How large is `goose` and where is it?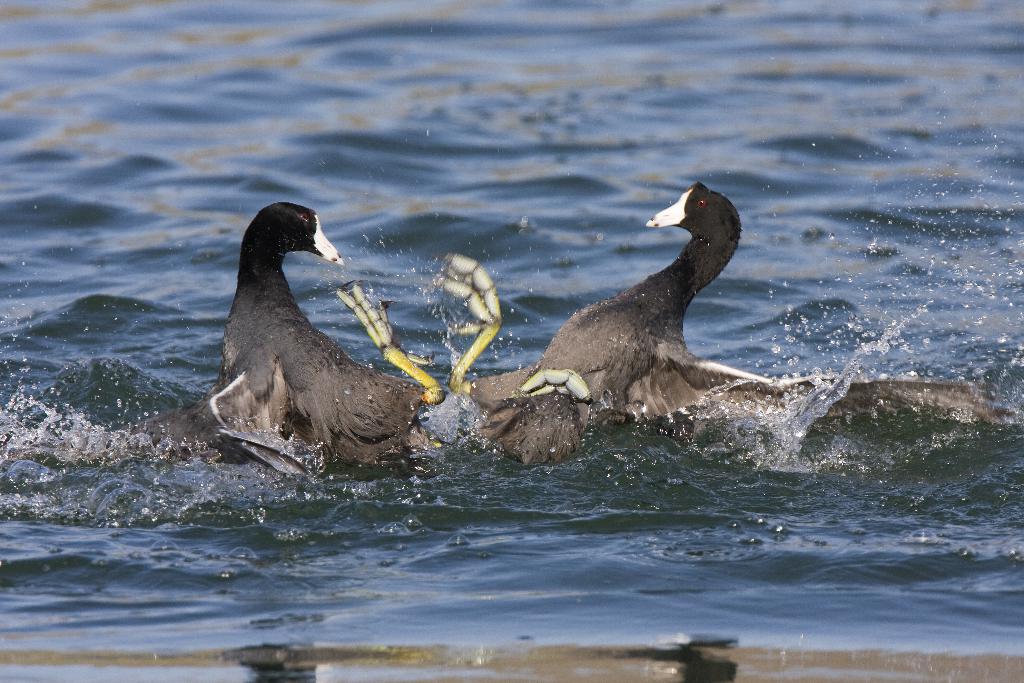
Bounding box: detection(436, 180, 975, 473).
